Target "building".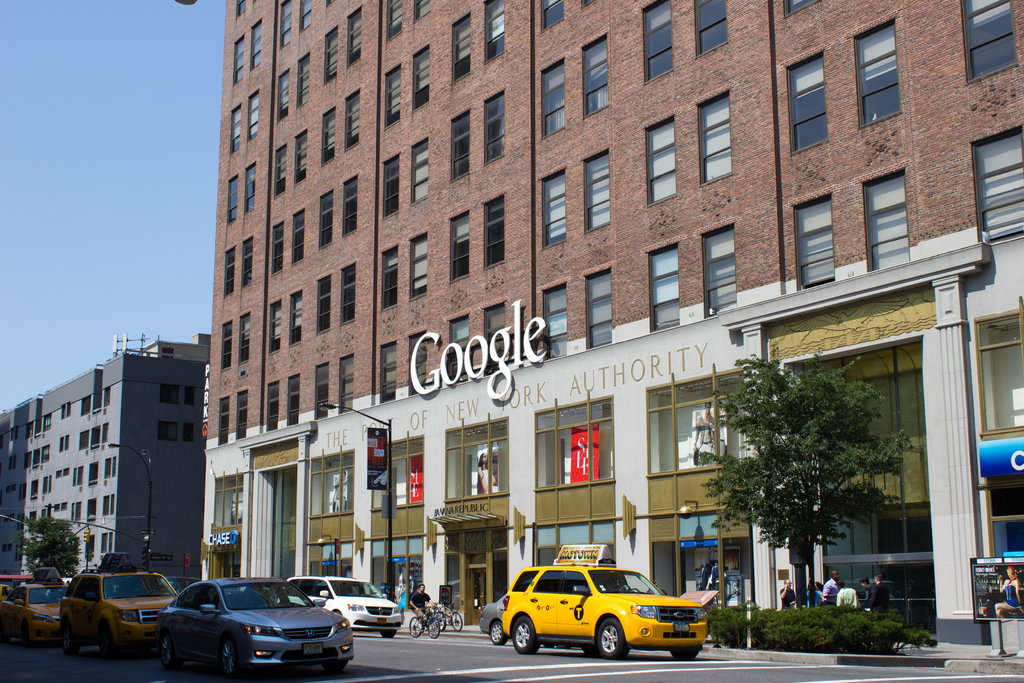
Target region: bbox=(0, 335, 213, 602).
